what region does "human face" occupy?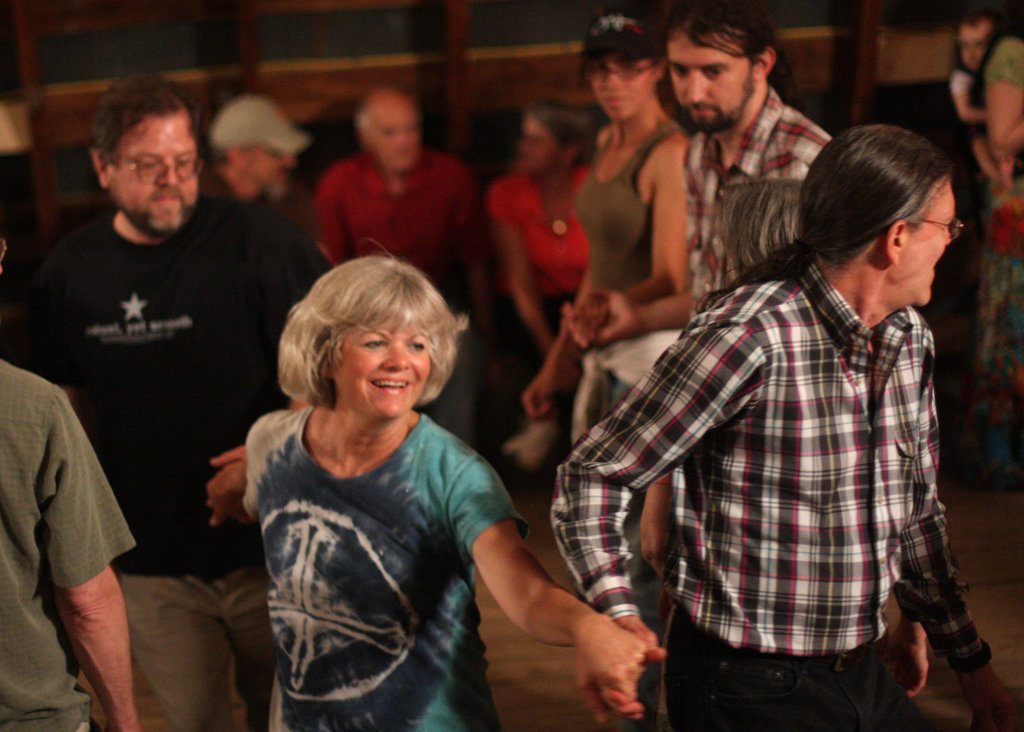
locate(517, 115, 563, 178).
